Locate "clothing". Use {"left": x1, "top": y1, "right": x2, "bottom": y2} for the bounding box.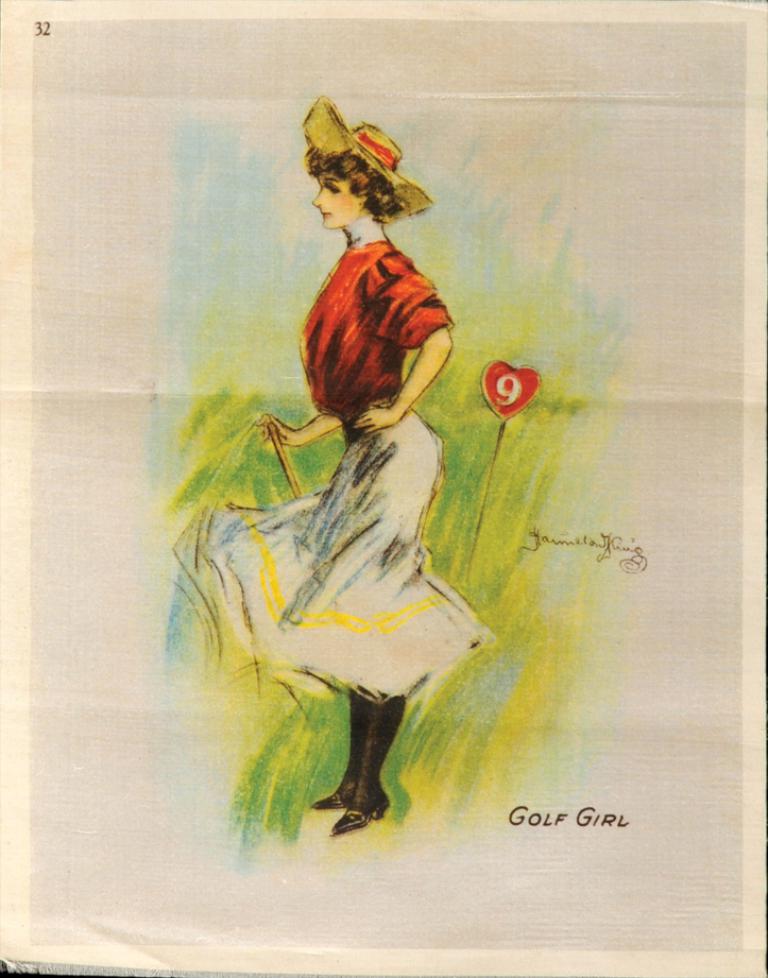
{"left": 190, "top": 201, "right": 517, "bottom": 744}.
